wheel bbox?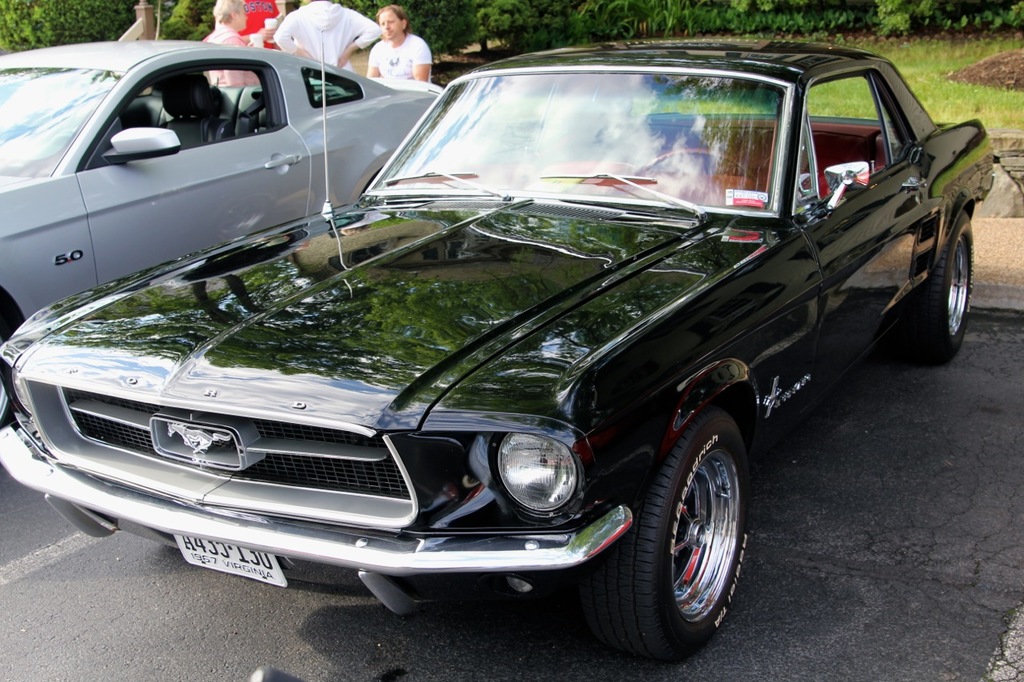
630 142 754 177
